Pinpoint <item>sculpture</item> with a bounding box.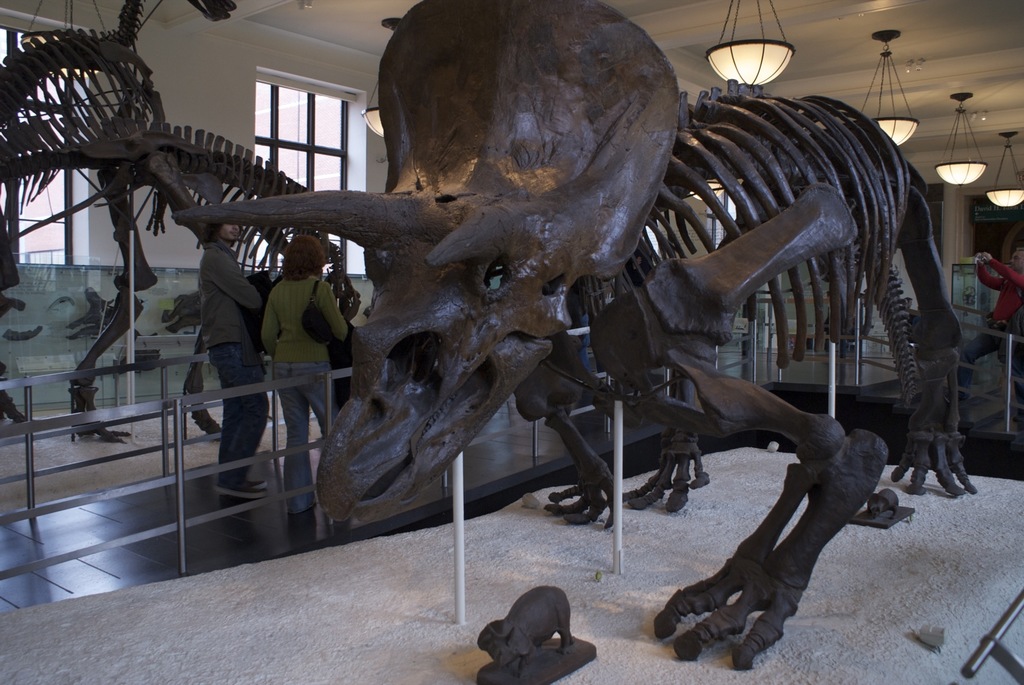
BBox(456, 577, 609, 684).
